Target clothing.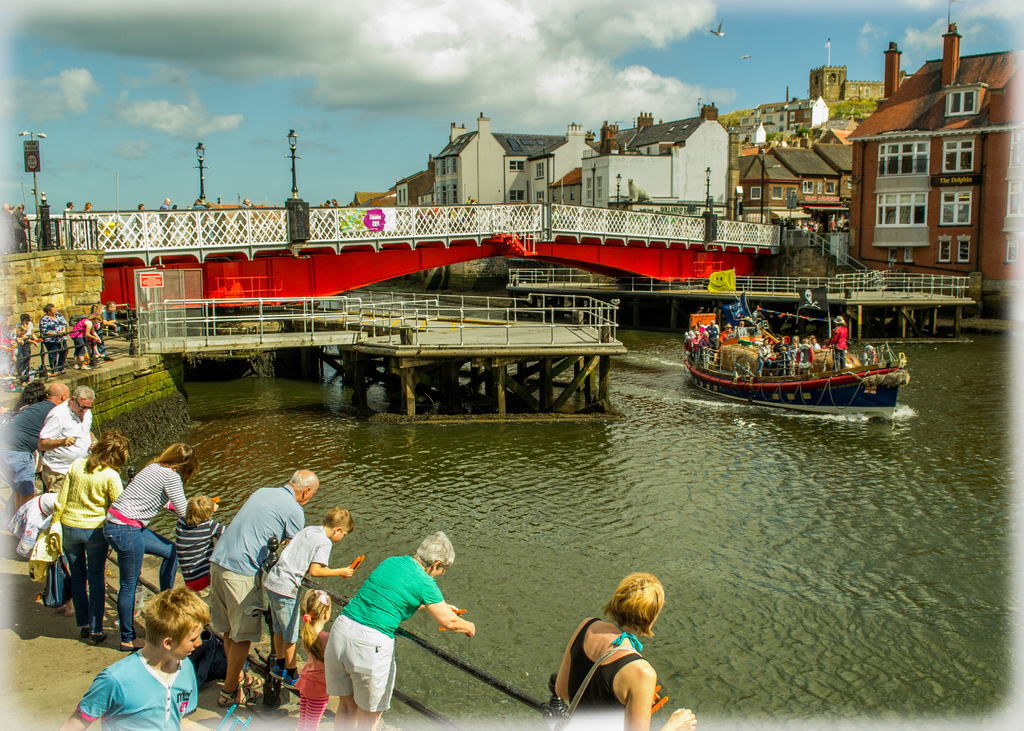
Target region: bbox(0, 328, 15, 376).
